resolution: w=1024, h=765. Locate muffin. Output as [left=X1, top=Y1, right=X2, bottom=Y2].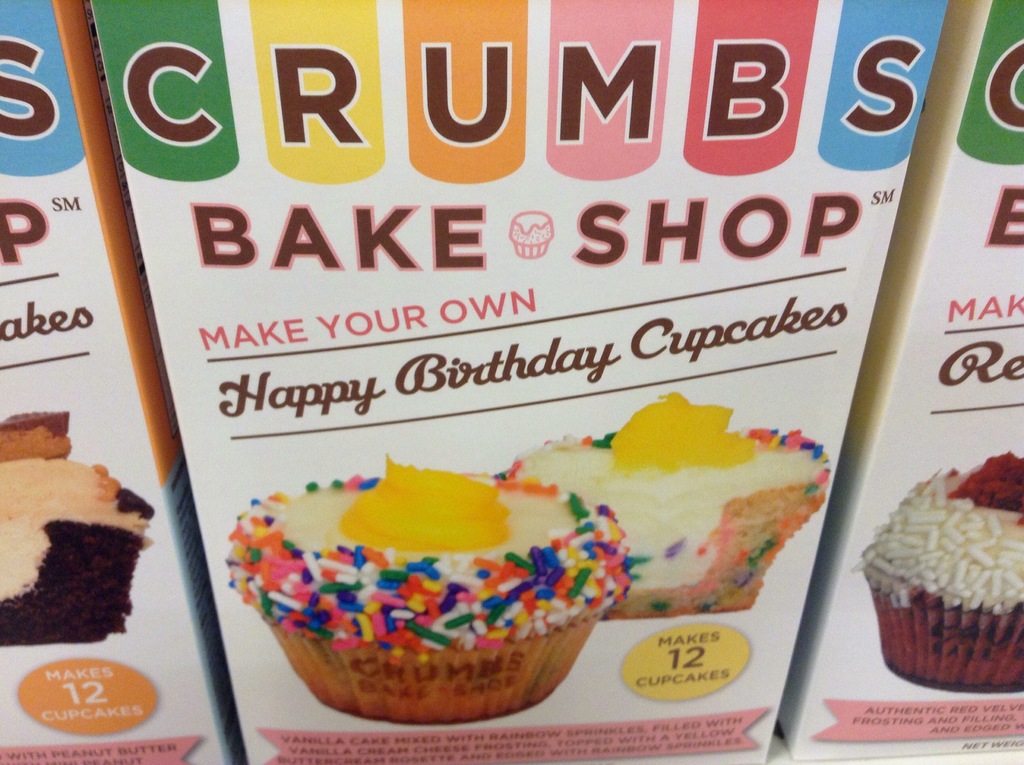
[left=0, top=403, right=157, bottom=643].
